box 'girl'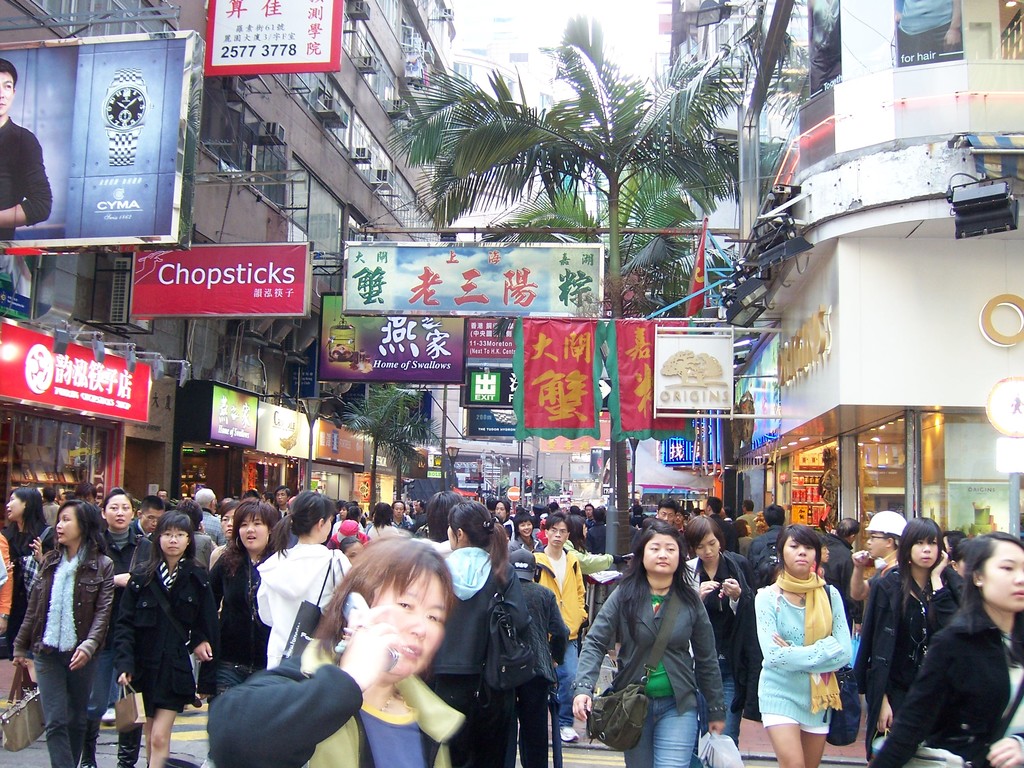
bbox=(110, 514, 211, 767)
